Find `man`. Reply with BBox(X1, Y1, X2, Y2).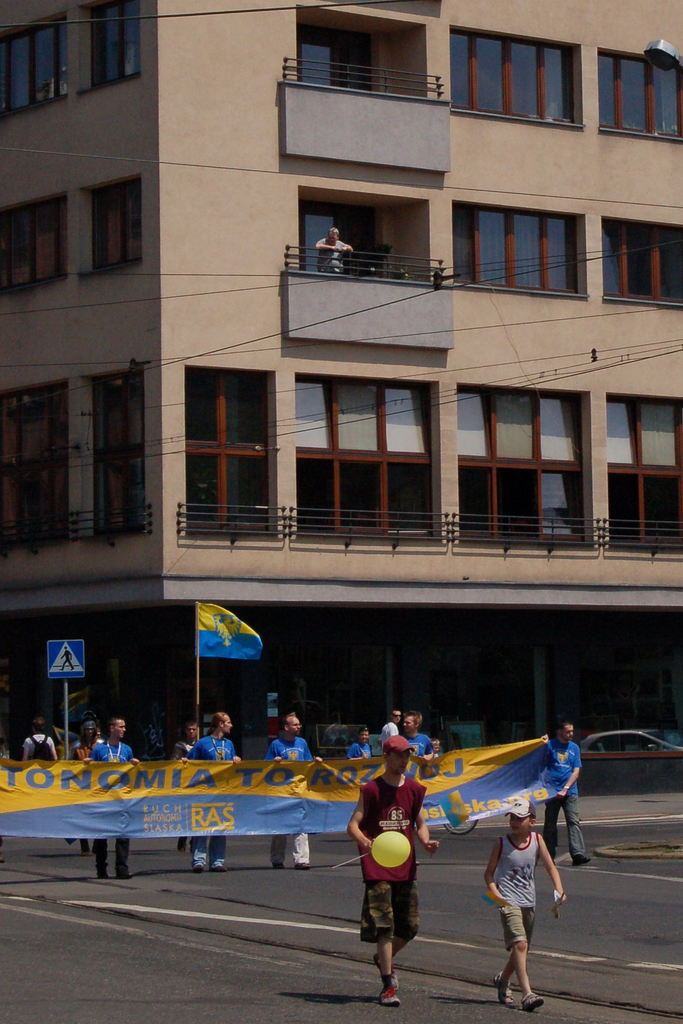
BBox(397, 710, 436, 865).
